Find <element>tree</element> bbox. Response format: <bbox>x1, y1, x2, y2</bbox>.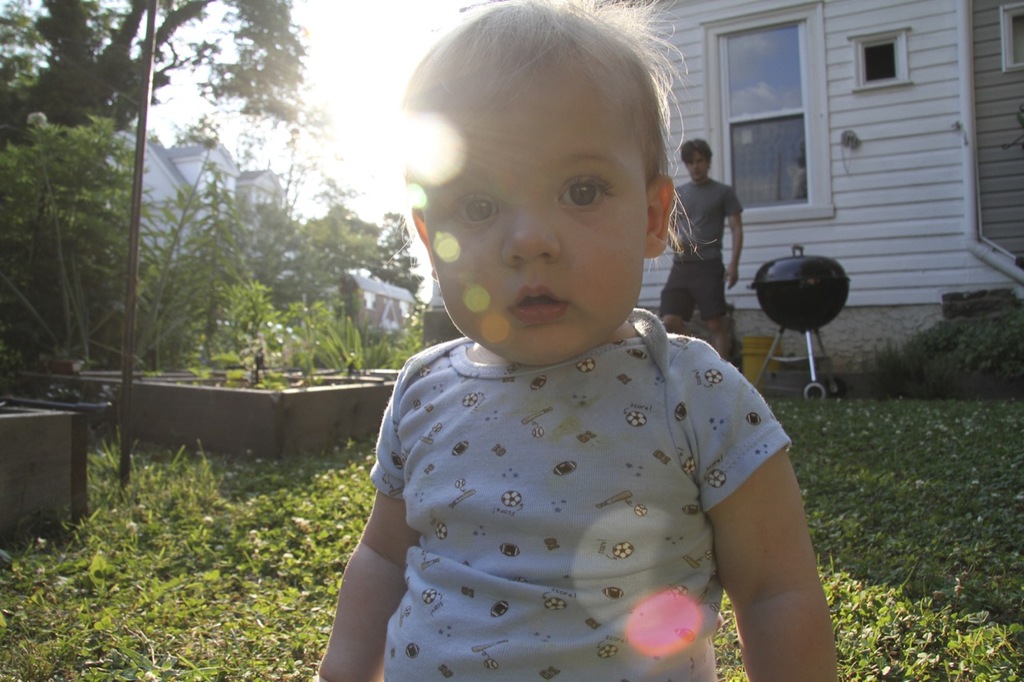
<bbox>0, 0, 326, 337</bbox>.
